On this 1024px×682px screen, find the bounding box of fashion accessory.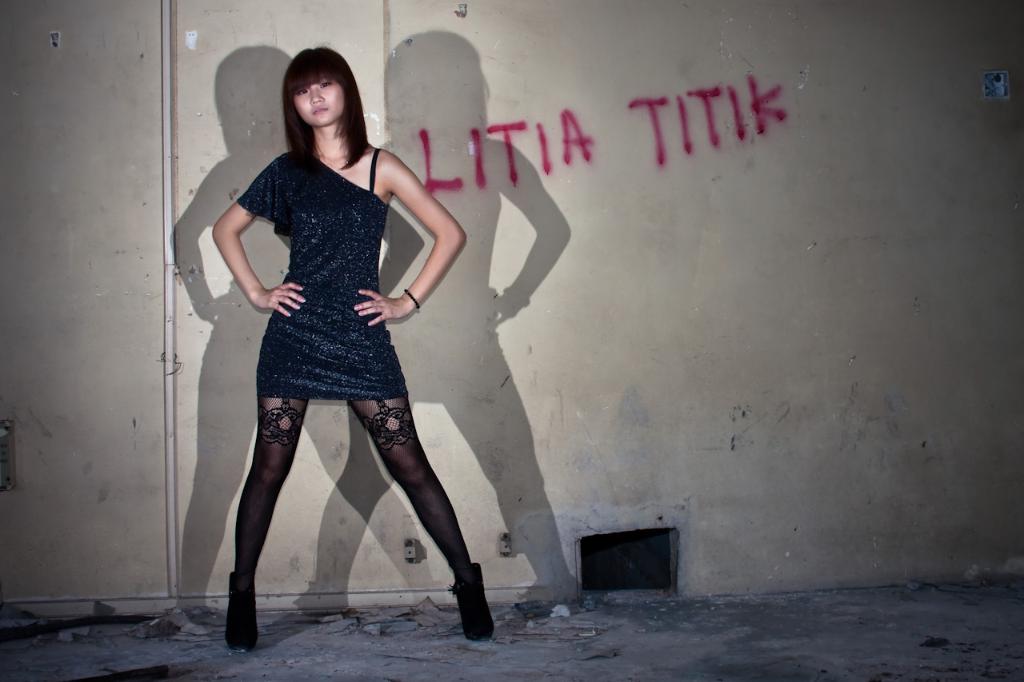
Bounding box: x1=322, y1=154, x2=350, y2=172.
